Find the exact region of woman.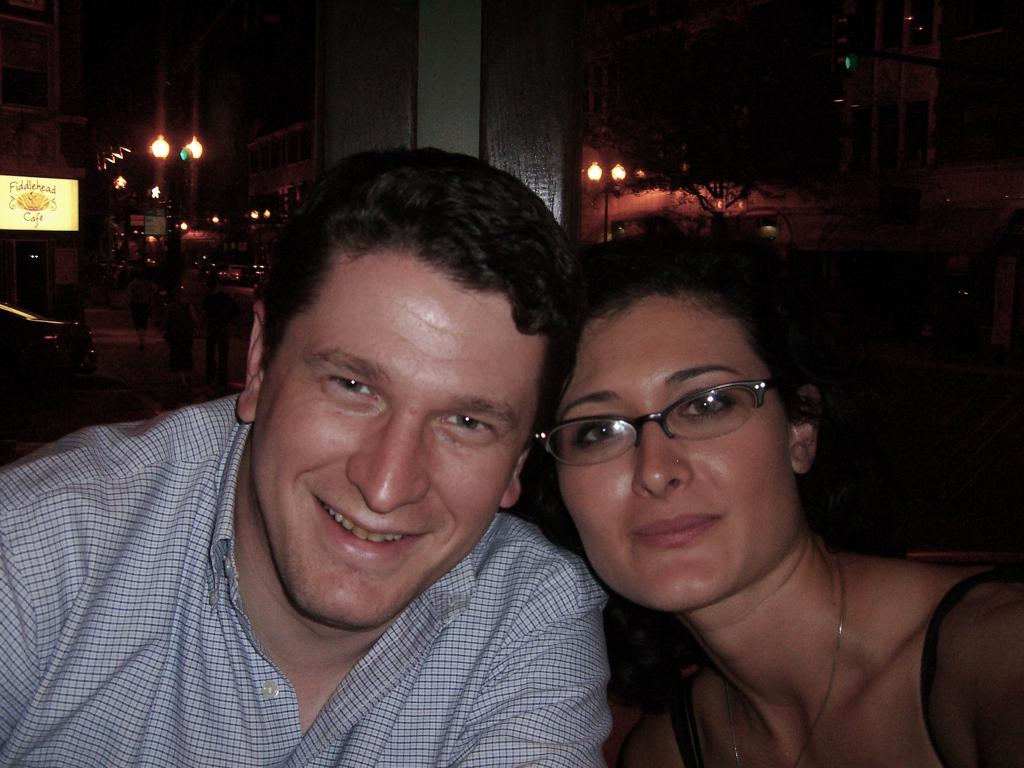
Exact region: (470,221,1004,766).
